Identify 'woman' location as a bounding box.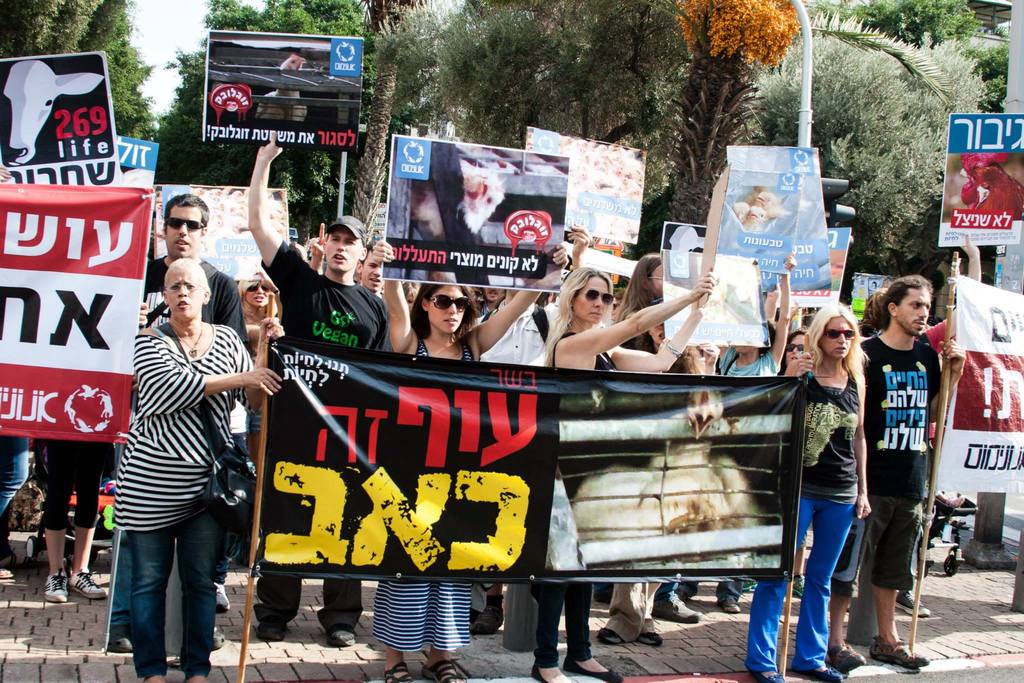
<region>232, 264, 279, 469</region>.
